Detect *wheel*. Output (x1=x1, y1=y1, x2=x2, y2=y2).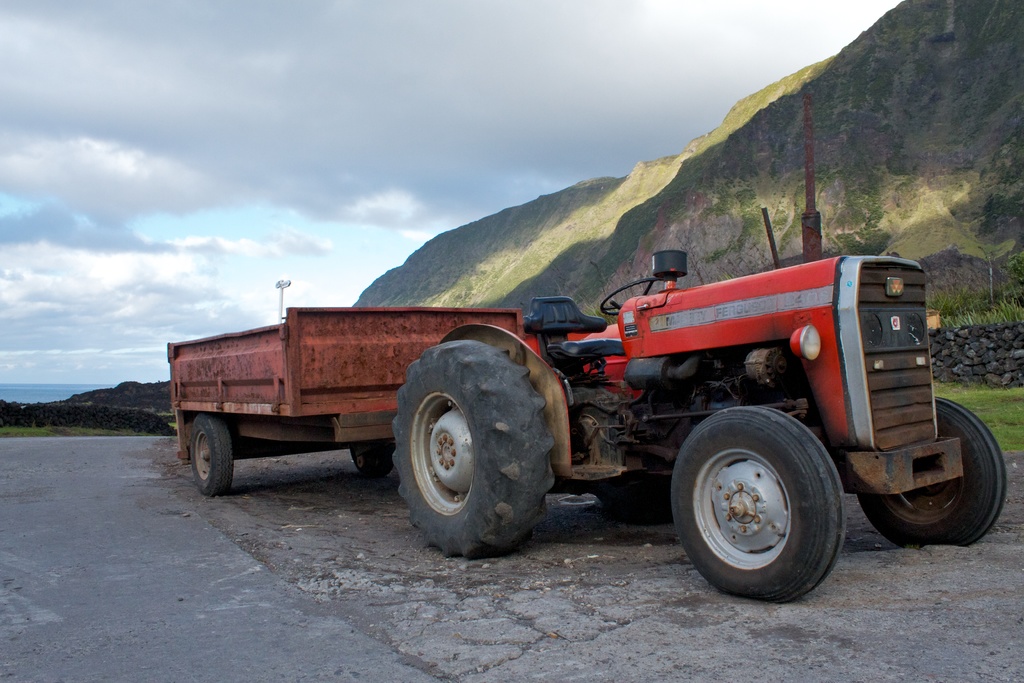
(x1=595, y1=279, x2=672, y2=318).
